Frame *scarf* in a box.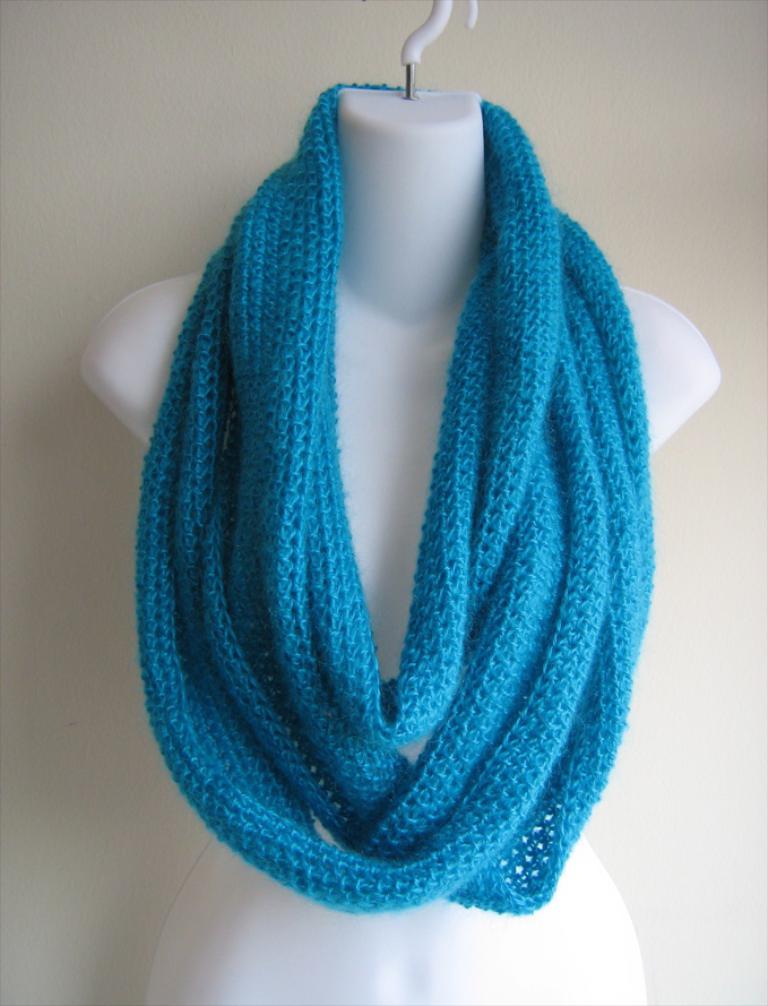
[left=127, top=72, right=659, bottom=918].
